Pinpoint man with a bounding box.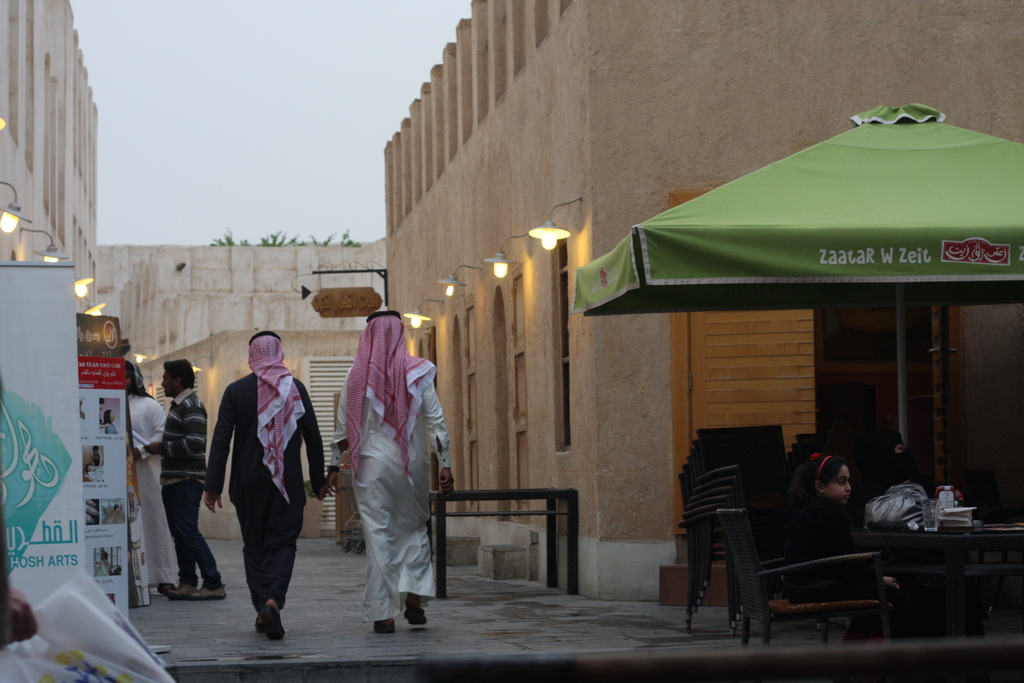
locate(198, 332, 330, 639).
